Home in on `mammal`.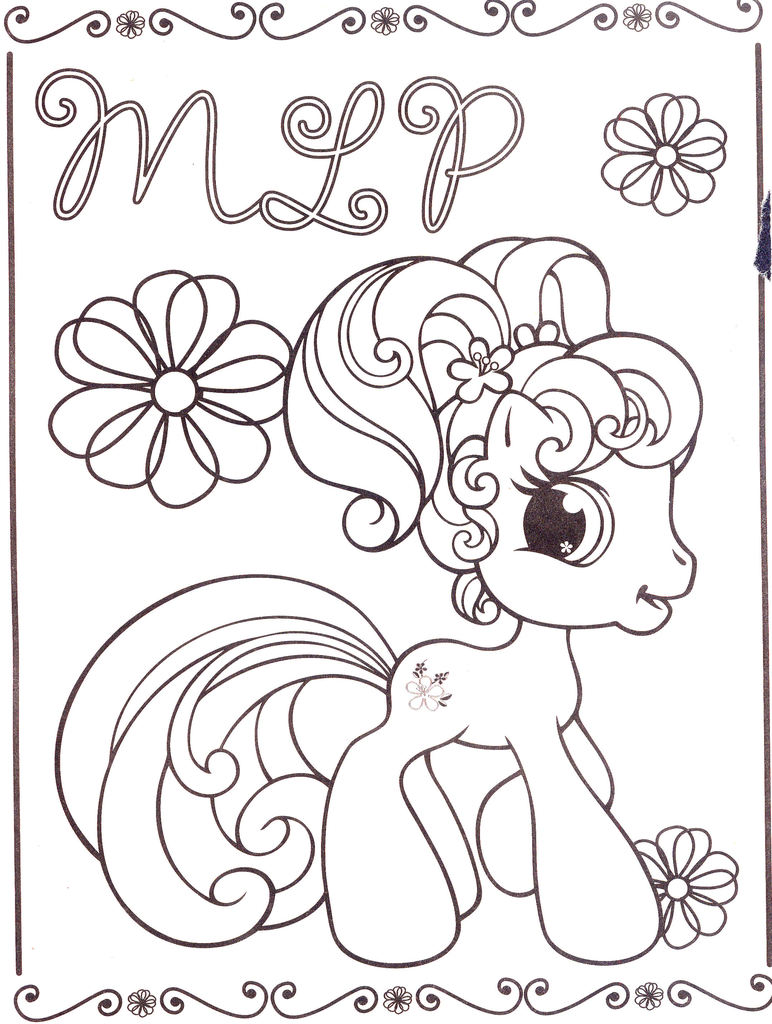
Homed in at locate(311, 401, 732, 942).
